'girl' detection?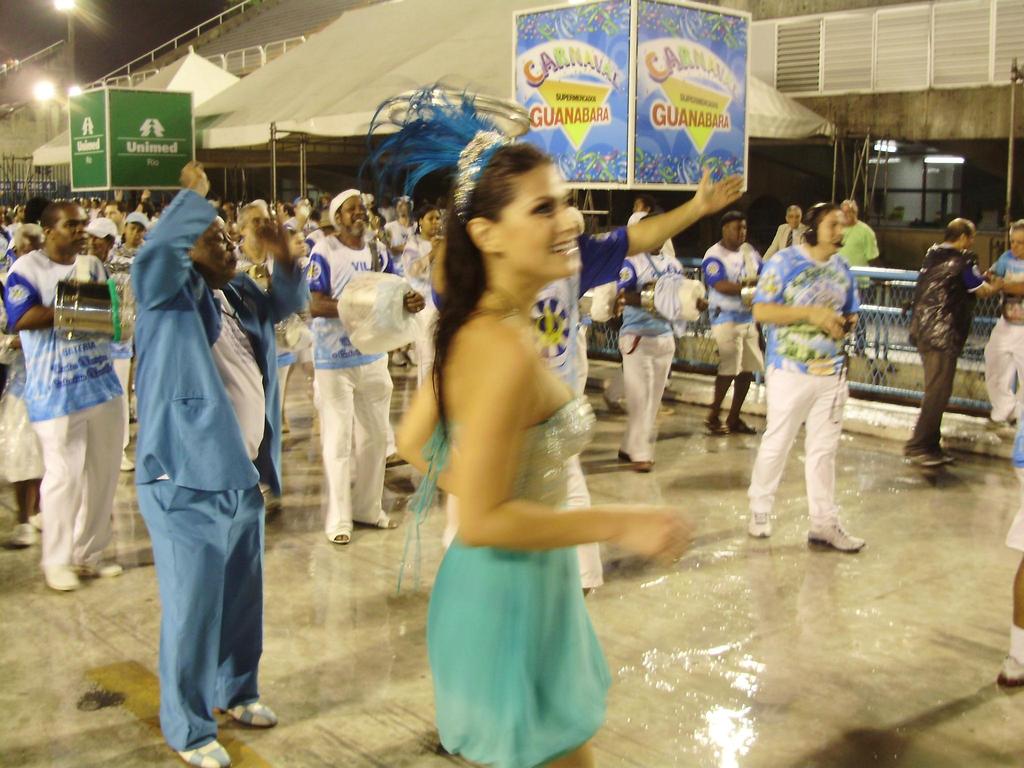
(x1=103, y1=210, x2=150, y2=420)
